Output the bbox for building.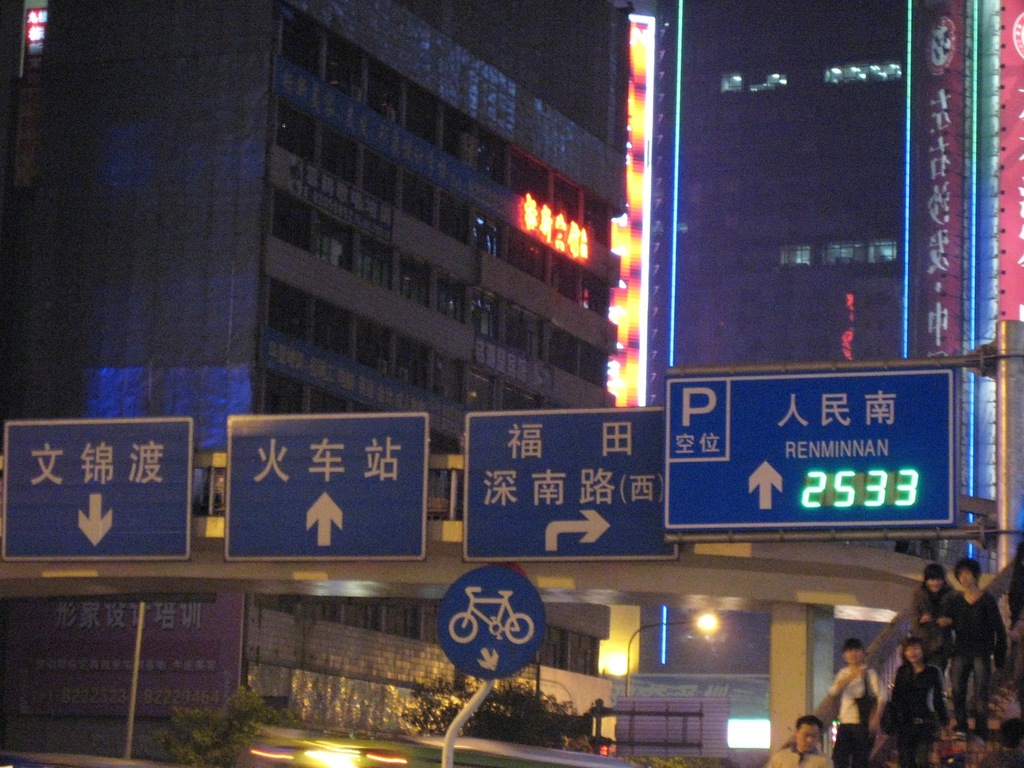
region(0, 1, 629, 762).
